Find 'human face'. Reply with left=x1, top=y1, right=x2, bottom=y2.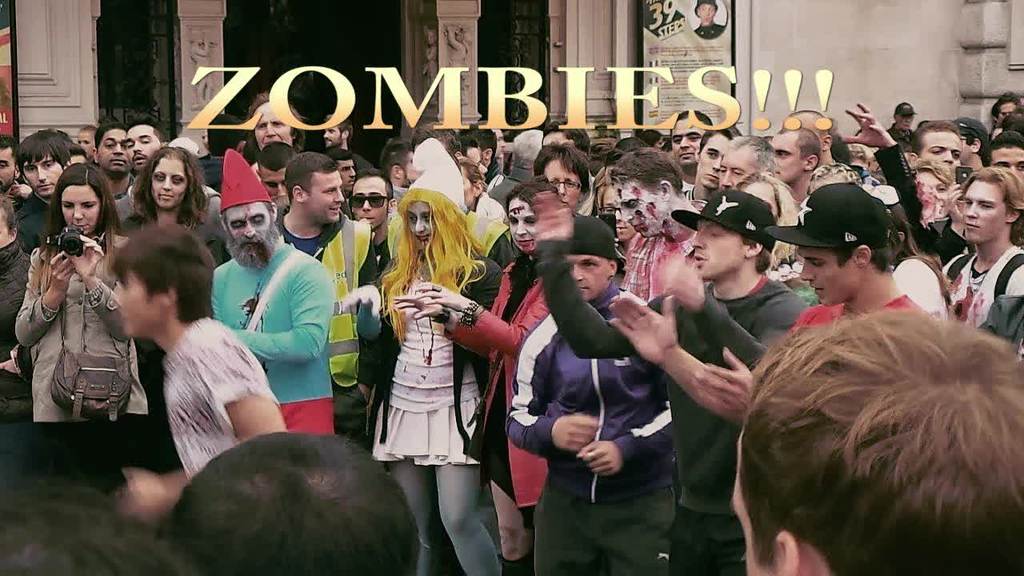
left=220, top=202, right=282, bottom=269.
